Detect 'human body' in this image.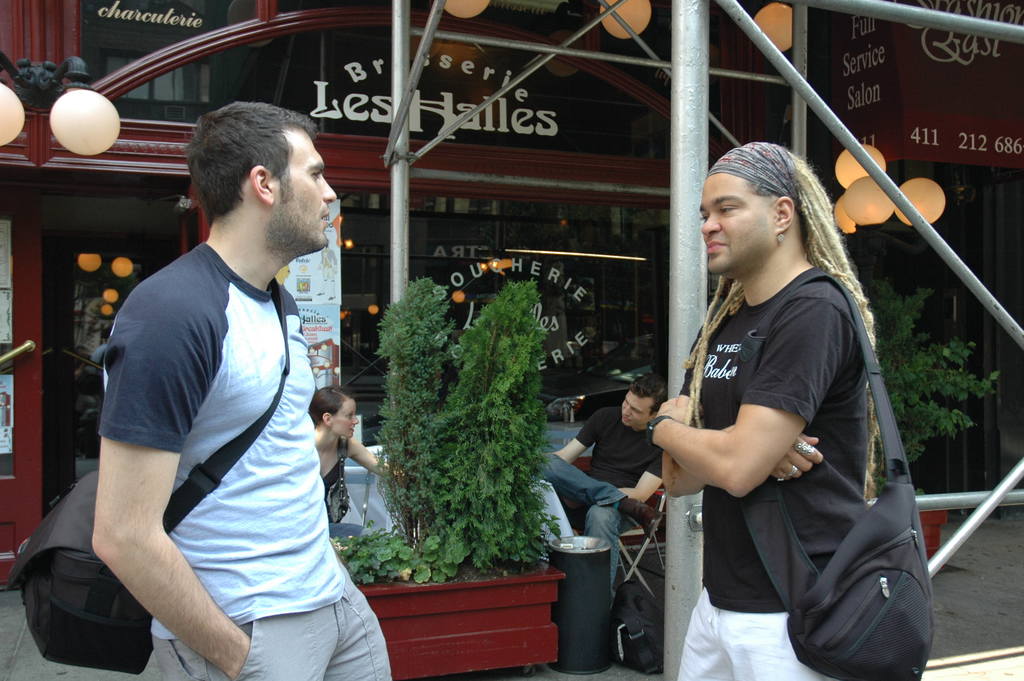
Detection: (660,265,860,680).
